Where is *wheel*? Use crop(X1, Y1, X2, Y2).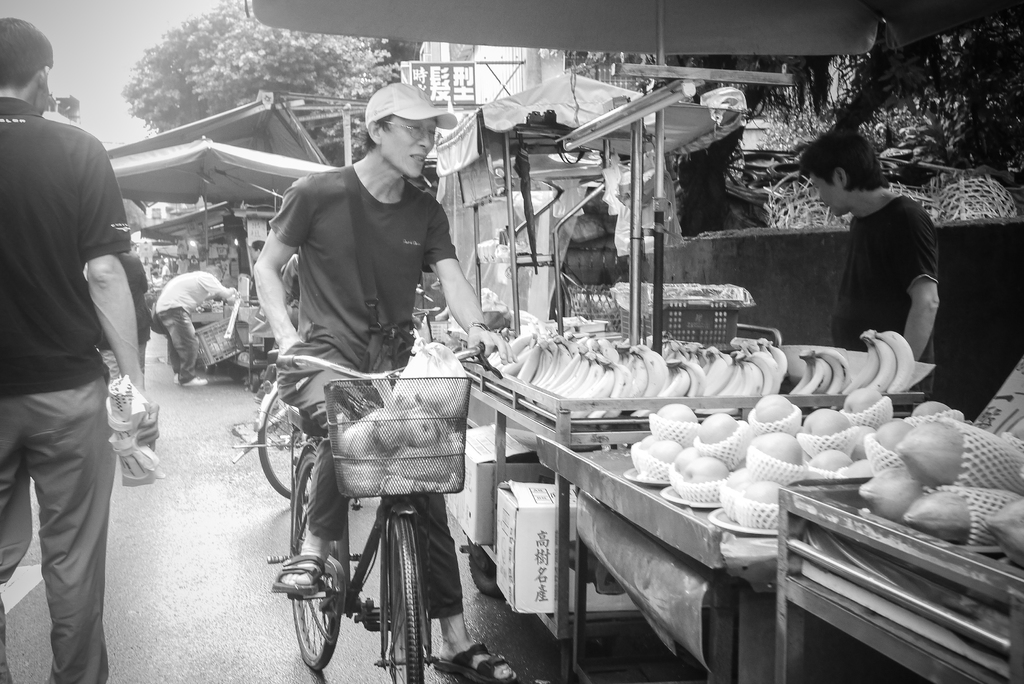
crop(256, 393, 316, 502).
